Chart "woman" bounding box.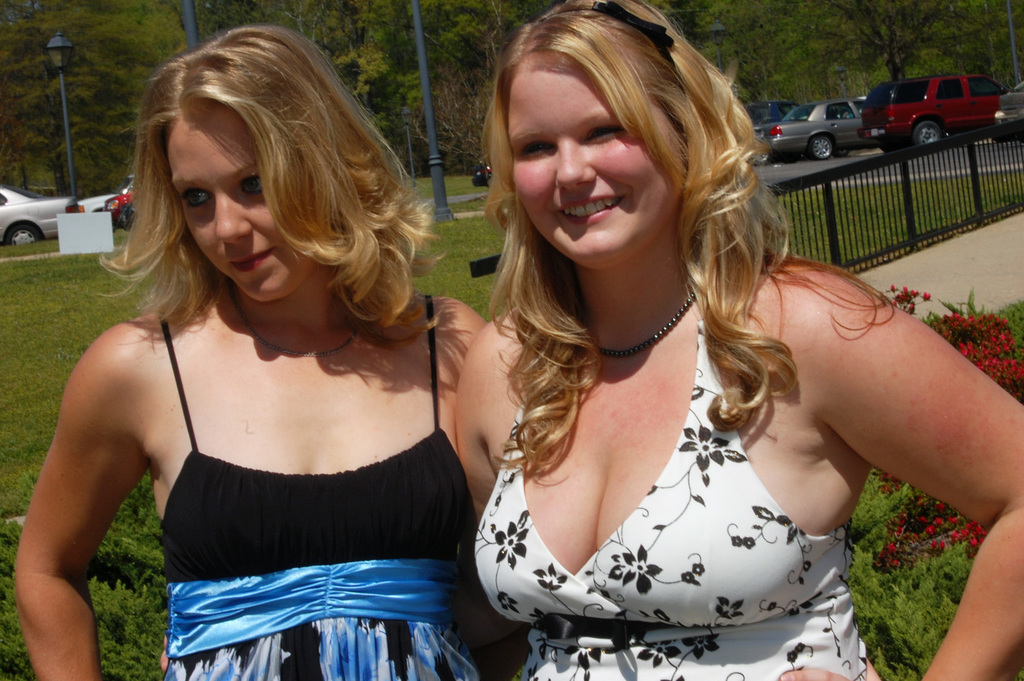
Charted: x1=51, y1=37, x2=509, y2=680.
